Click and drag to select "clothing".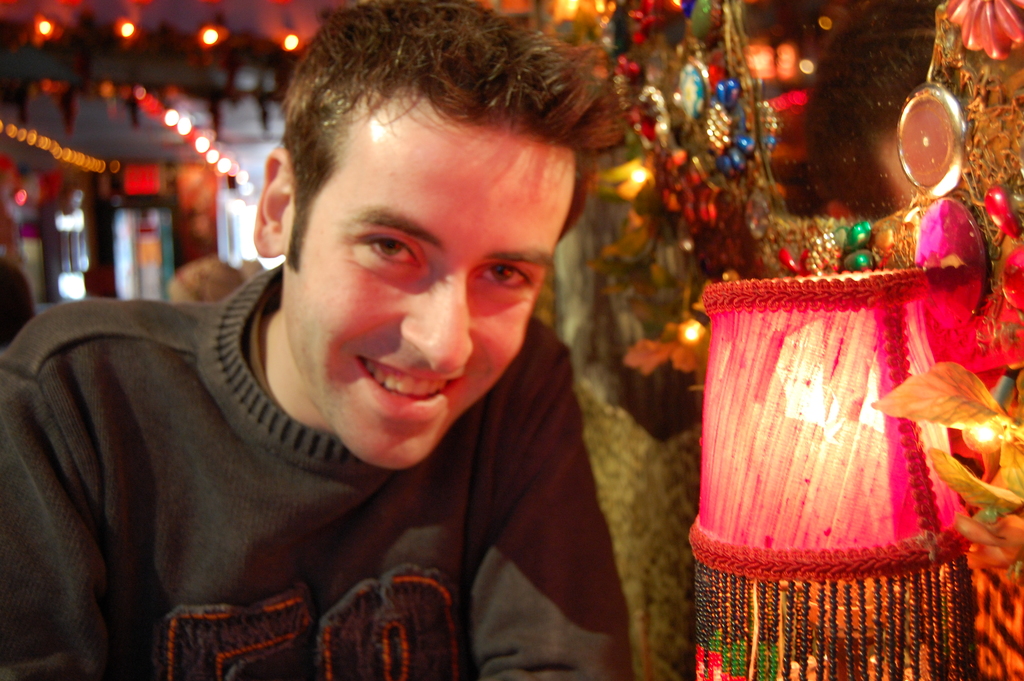
Selection: bbox=[8, 248, 645, 680].
